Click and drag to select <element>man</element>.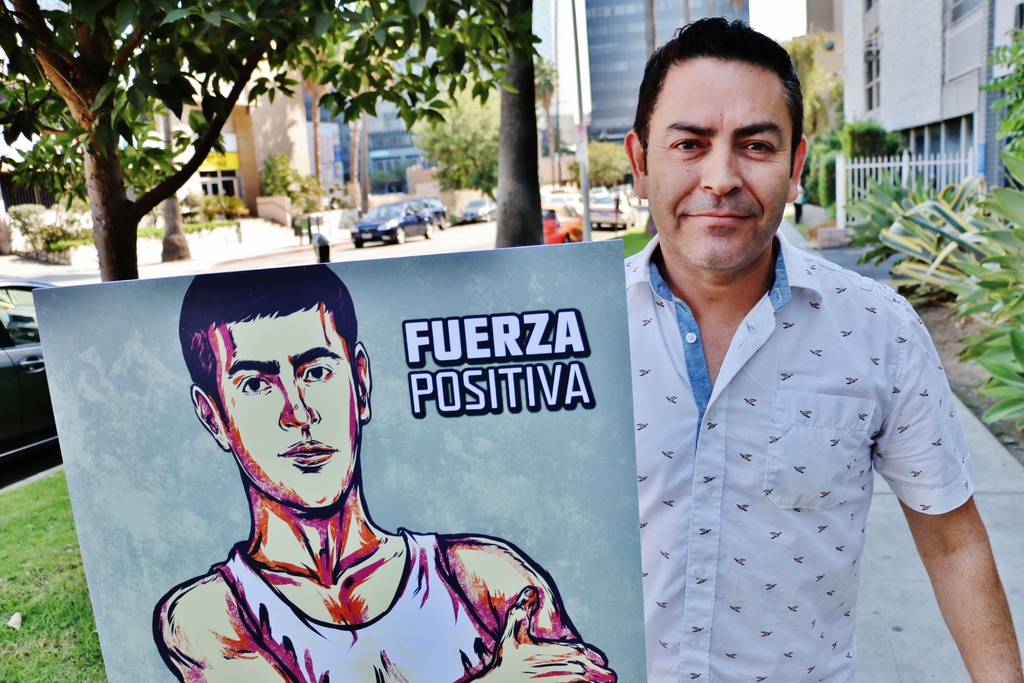
Selection: box(605, 13, 1023, 680).
